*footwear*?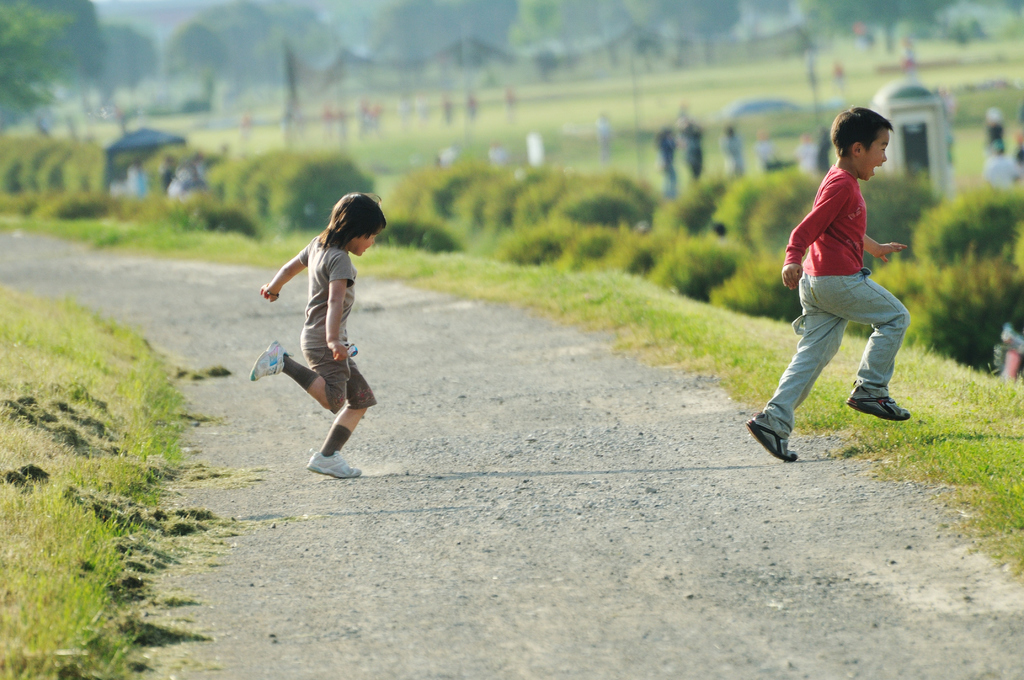
left=249, top=339, right=291, bottom=380
